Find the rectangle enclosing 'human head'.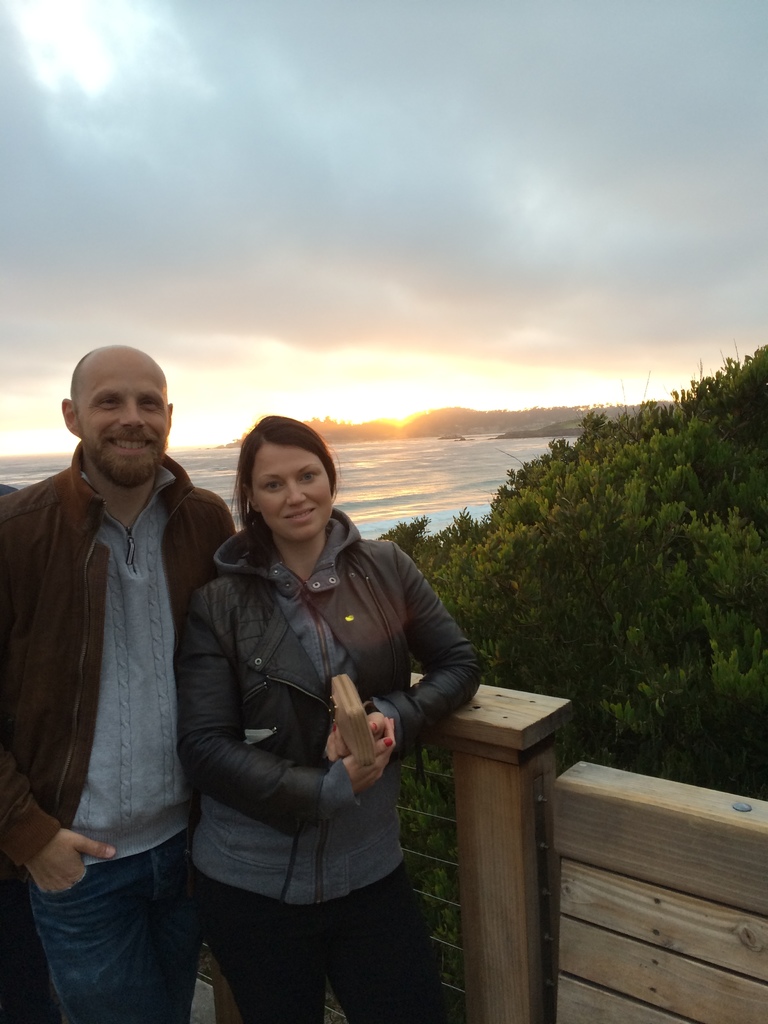
[x1=56, y1=350, x2=181, y2=468].
